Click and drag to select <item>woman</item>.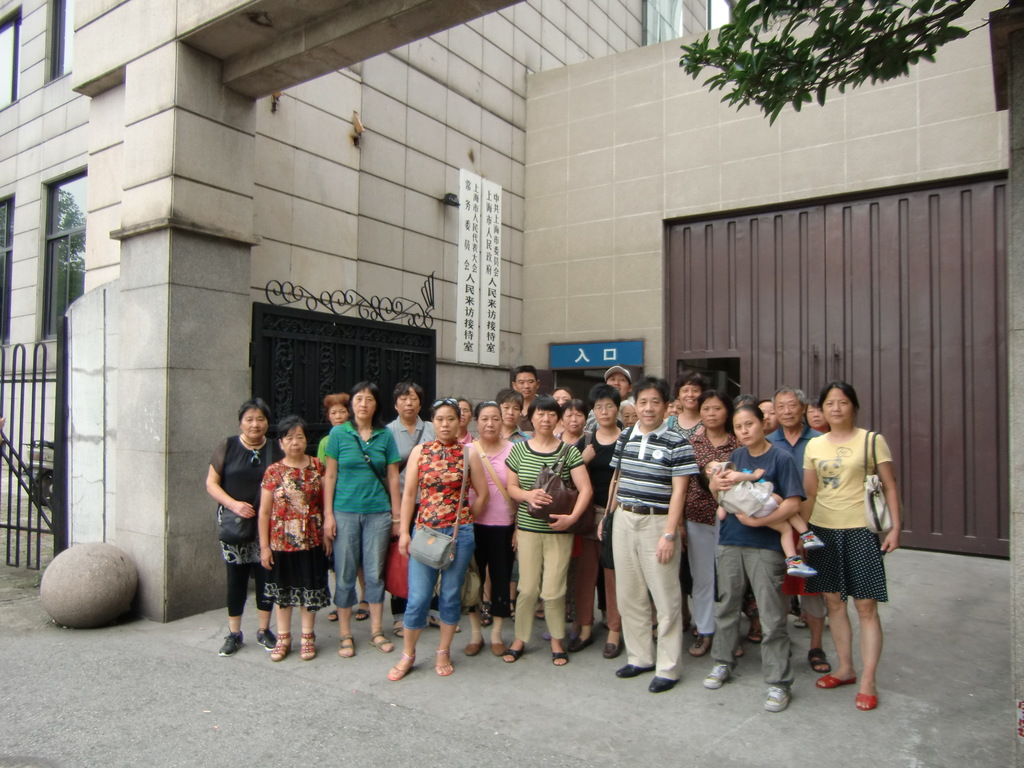
Selection: 616:392:645:436.
